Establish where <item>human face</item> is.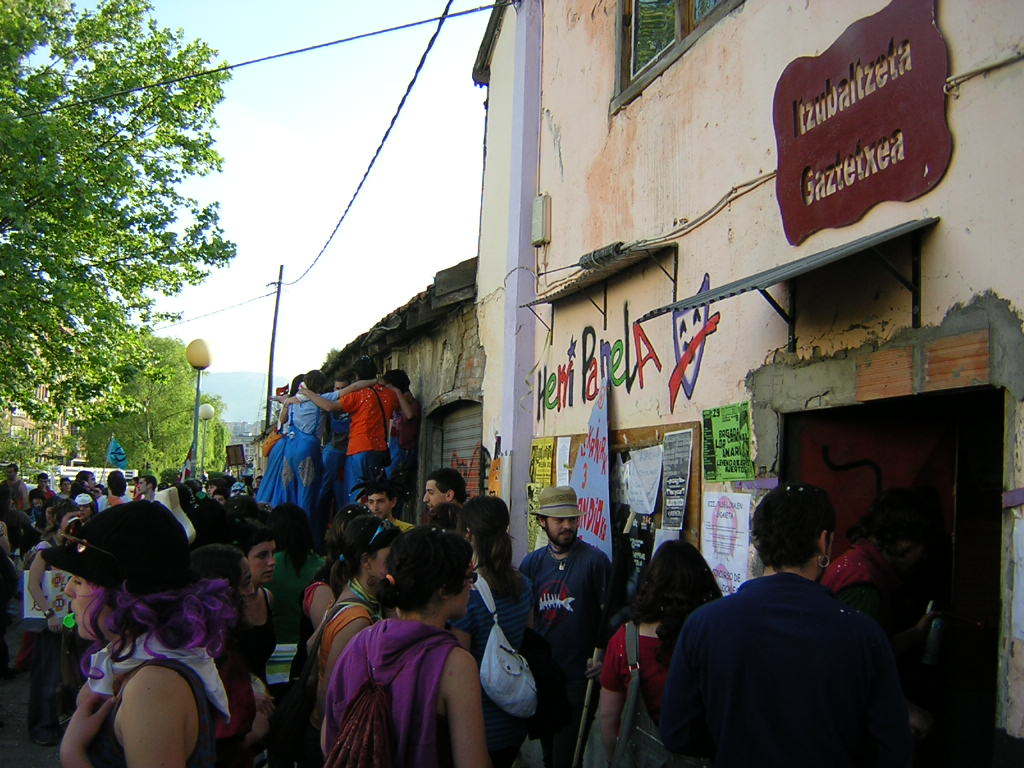
Established at rect(210, 484, 211, 489).
